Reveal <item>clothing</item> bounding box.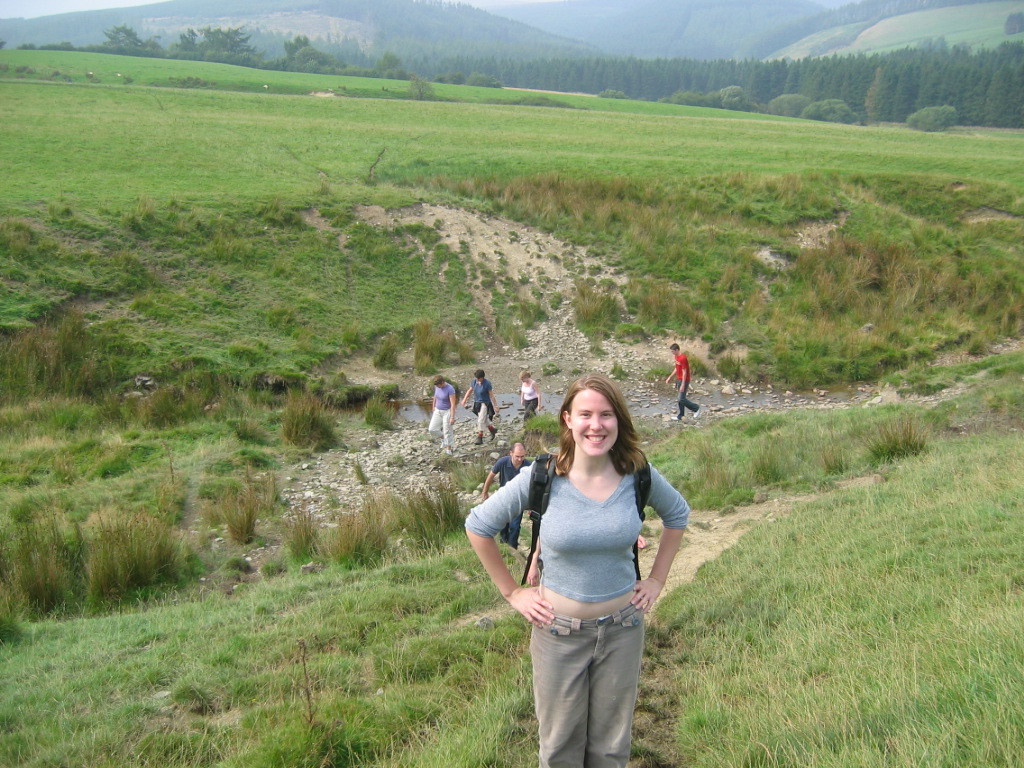
Revealed: x1=430 y1=384 x2=460 y2=438.
